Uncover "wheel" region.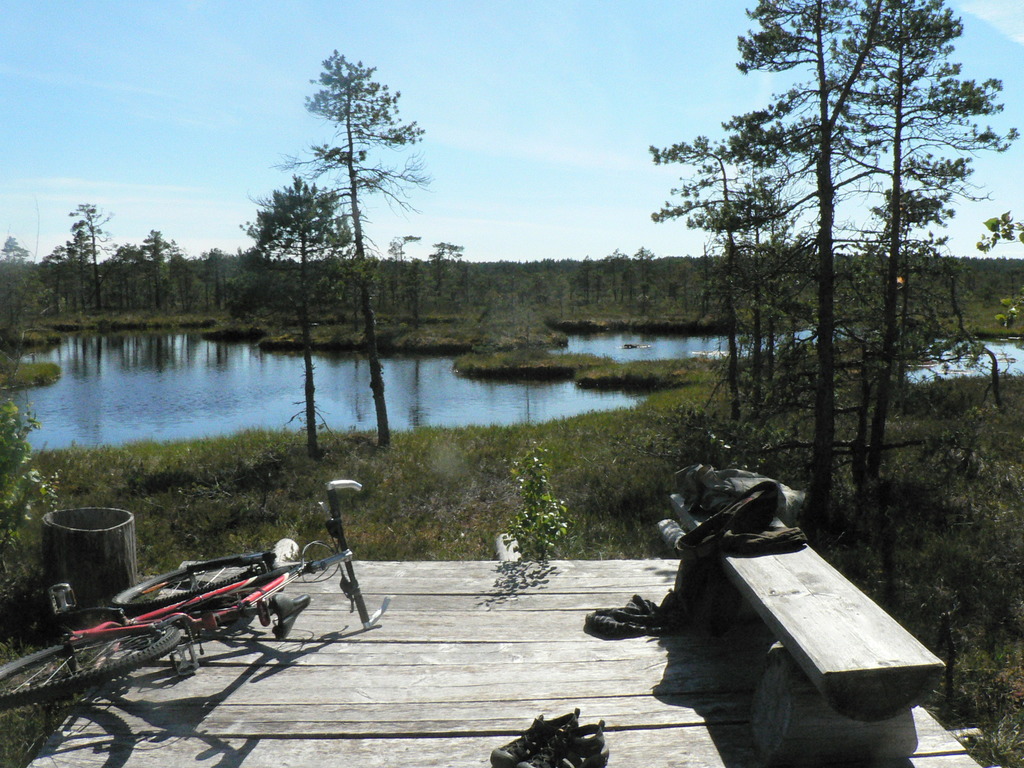
Uncovered: detection(104, 550, 267, 614).
